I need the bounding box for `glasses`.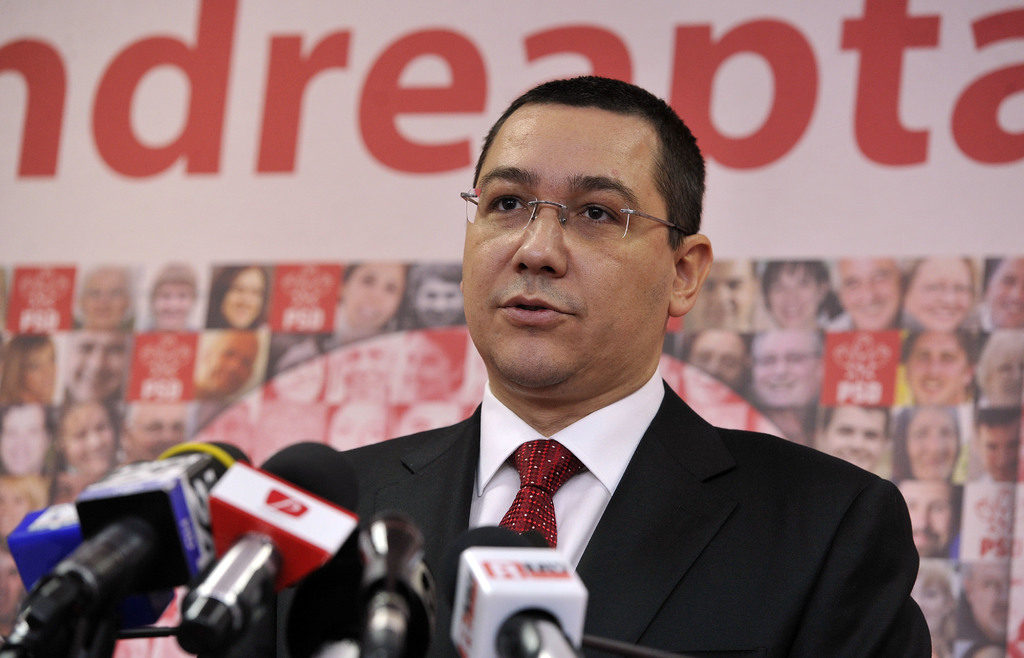
Here it is: locate(463, 172, 694, 252).
